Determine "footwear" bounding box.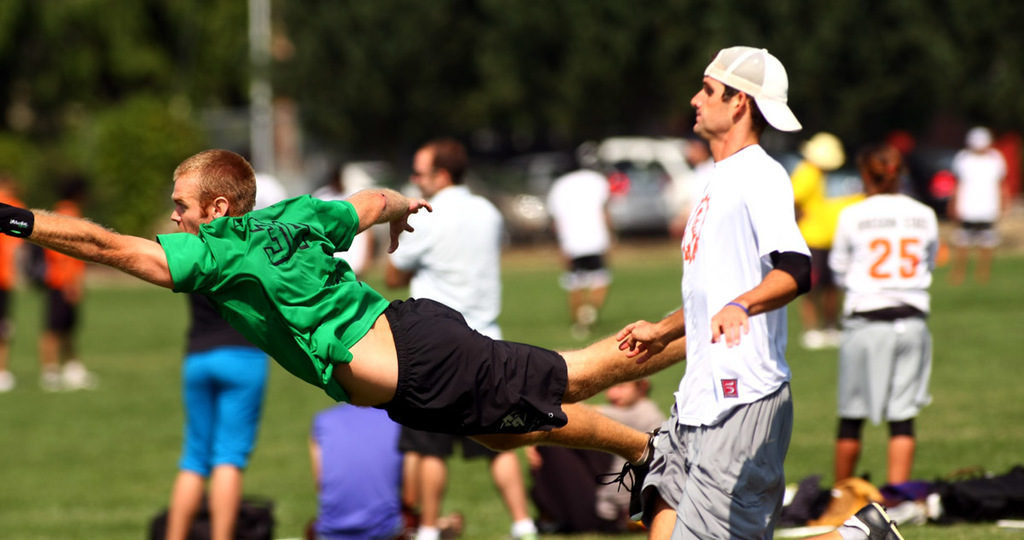
Determined: (left=600, top=433, right=657, bottom=523).
